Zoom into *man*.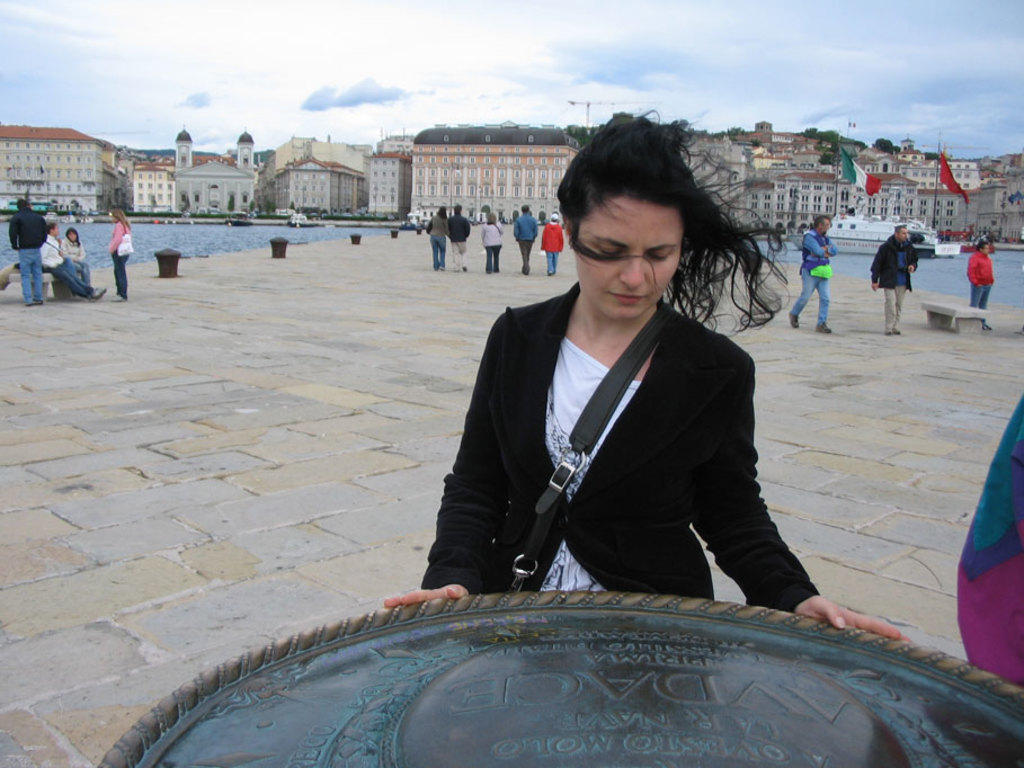
Zoom target: BBox(786, 215, 831, 334).
